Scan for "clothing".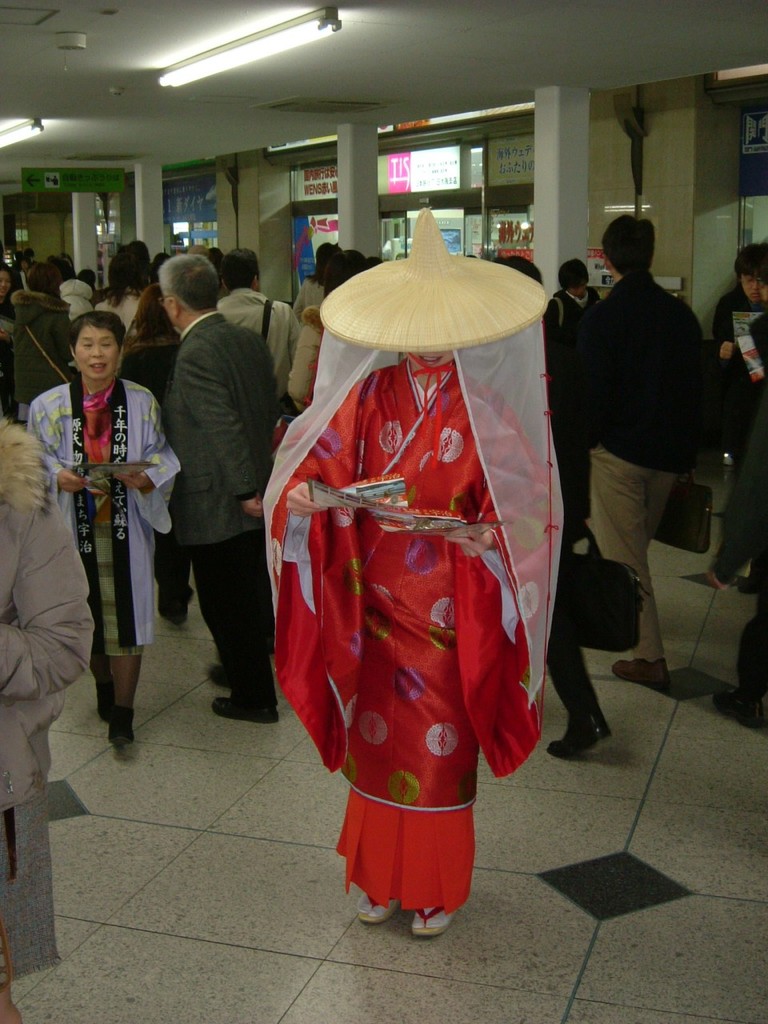
Scan result: left=157, top=312, right=278, bottom=698.
